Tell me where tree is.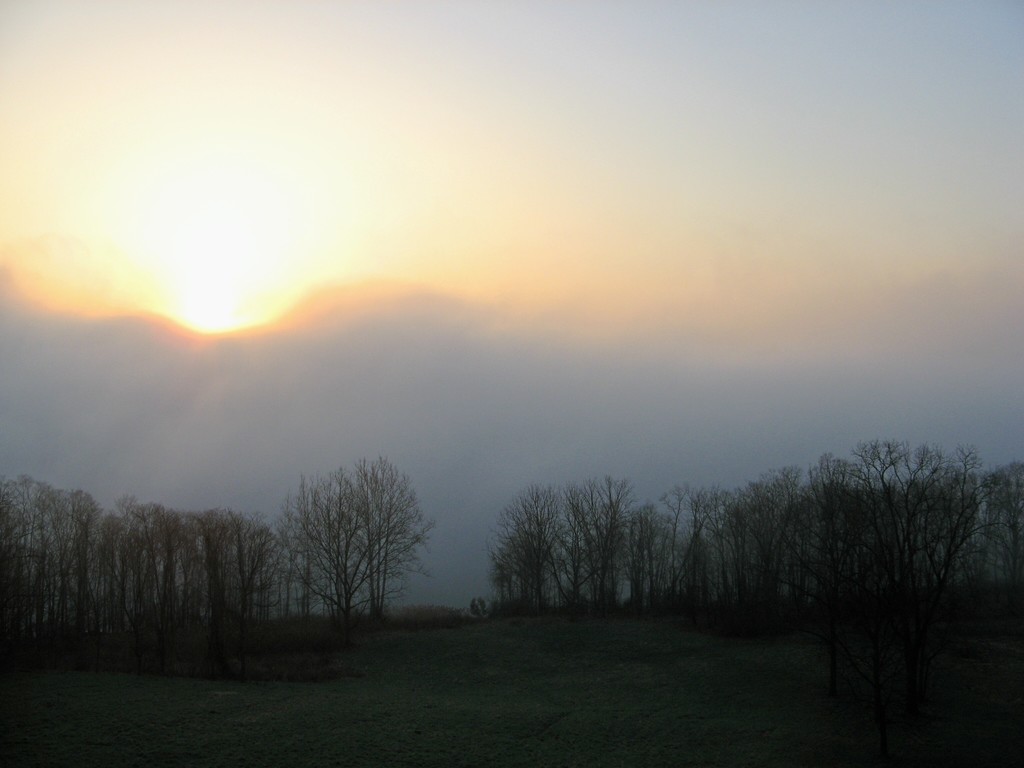
tree is at 746:481:804:600.
